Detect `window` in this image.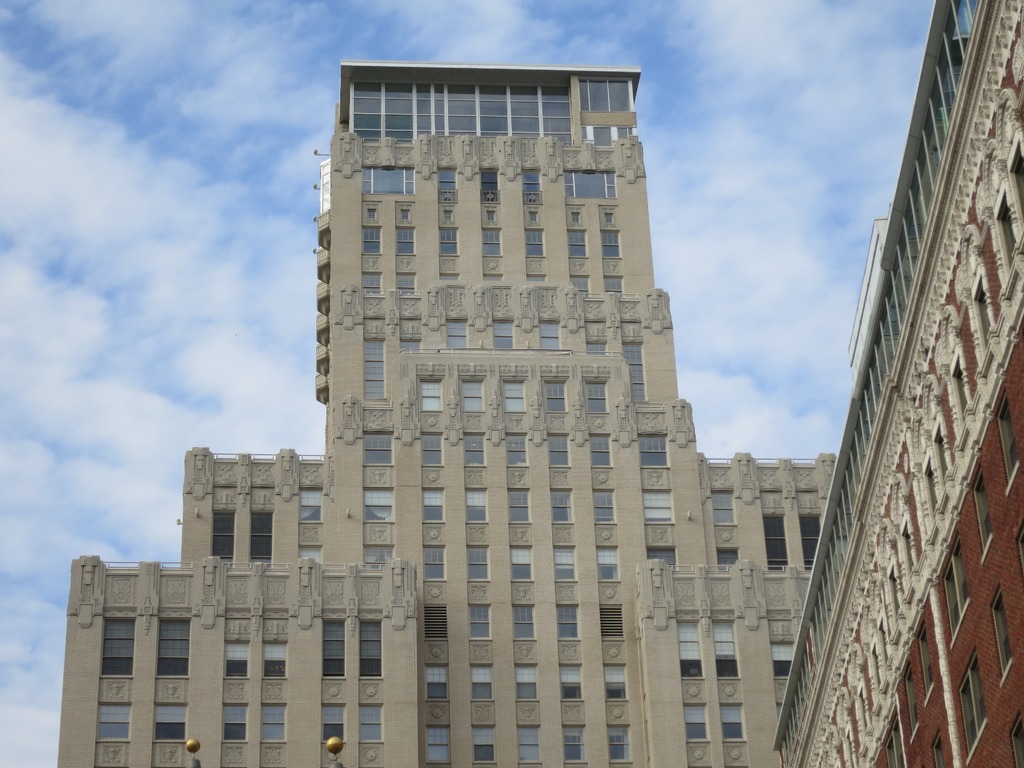
Detection: {"left": 483, "top": 273, "right": 504, "bottom": 281}.
